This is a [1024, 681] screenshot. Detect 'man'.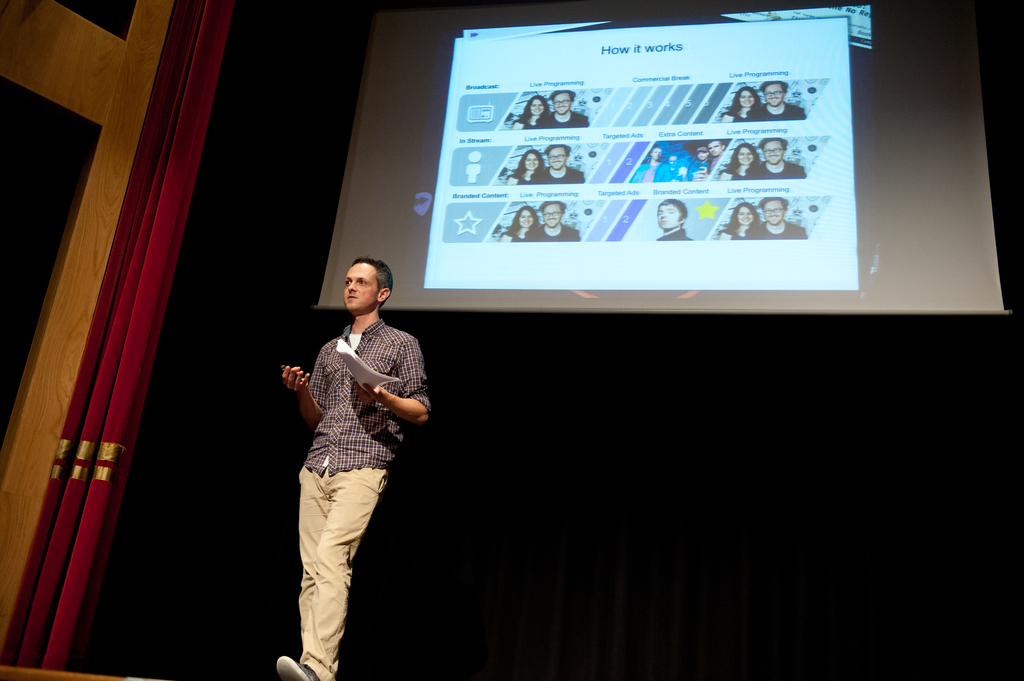
[left=262, top=239, right=437, bottom=661].
